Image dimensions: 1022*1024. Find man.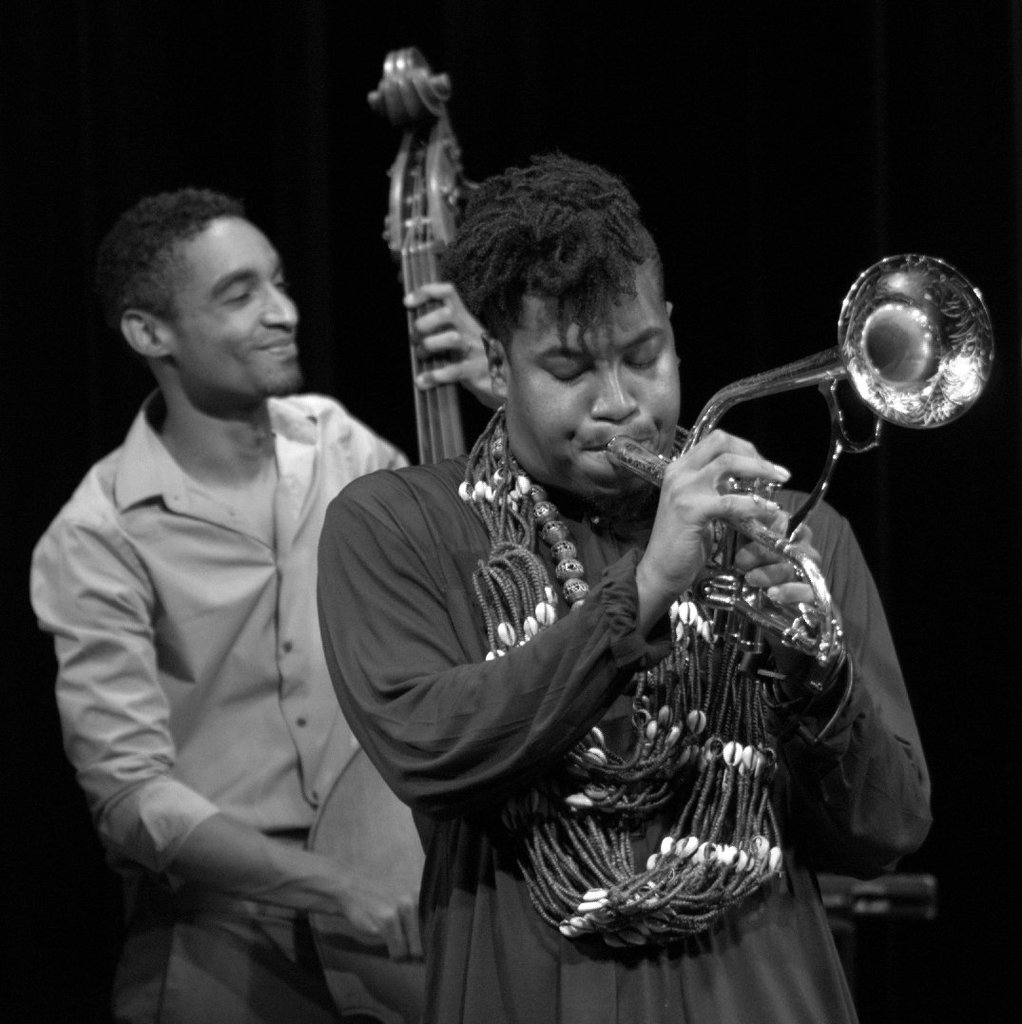
l=317, t=162, r=935, b=1023.
